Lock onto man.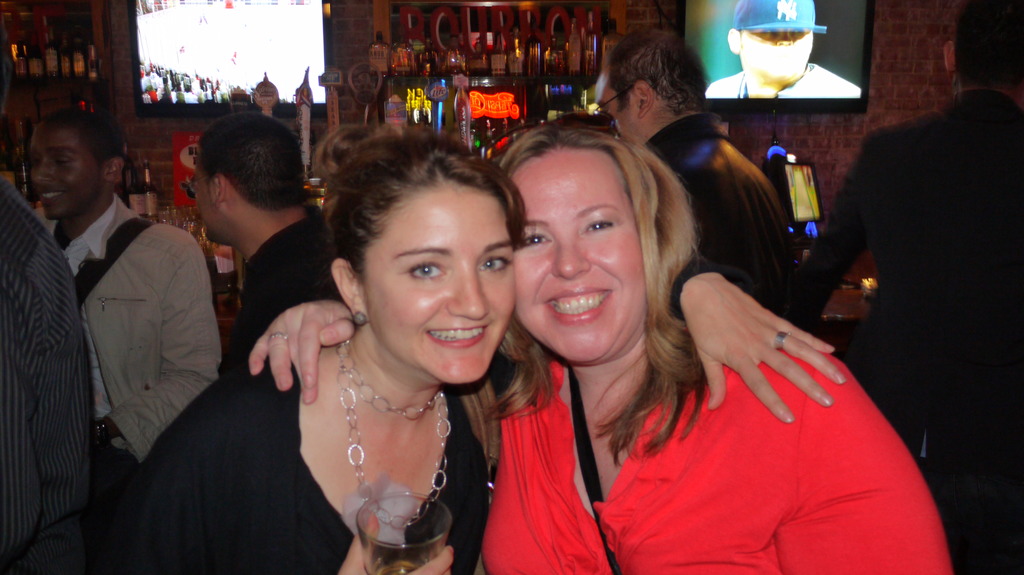
Locked: <bbox>18, 92, 227, 513</bbox>.
